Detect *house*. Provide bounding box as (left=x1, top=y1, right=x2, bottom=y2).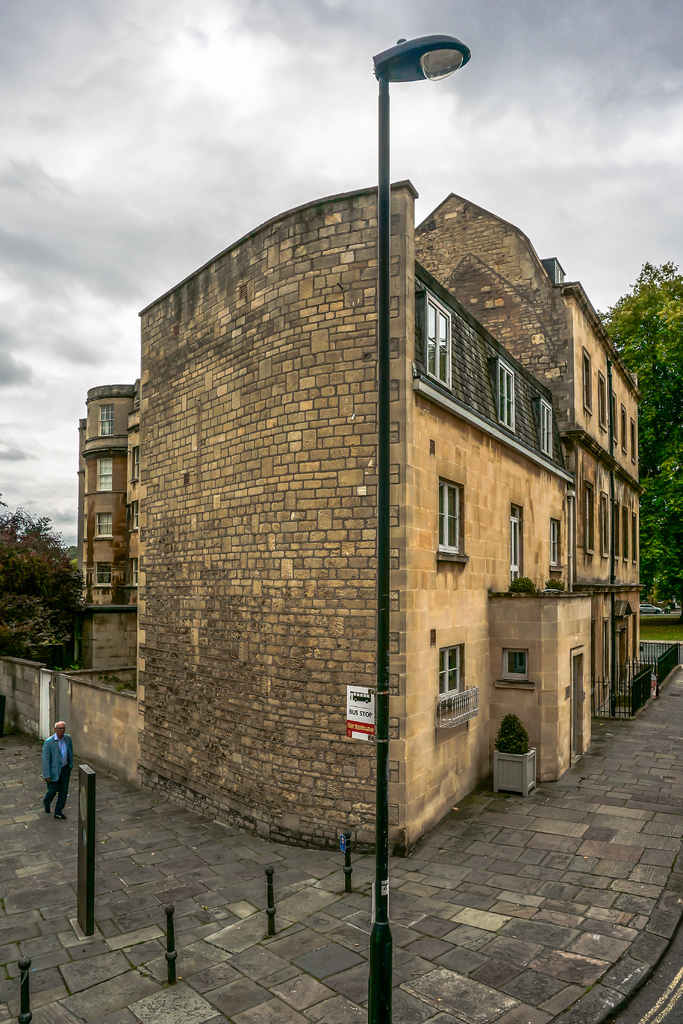
(left=134, top=168, right=655, bottom=849).
